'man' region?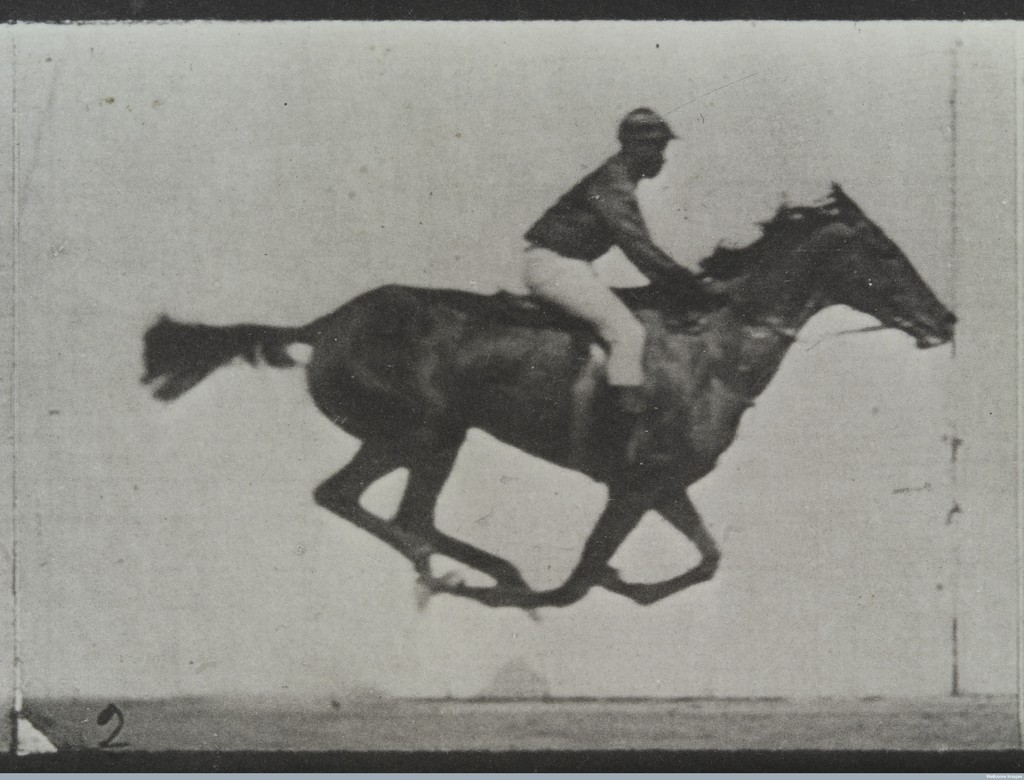
{"left": 524, "top": 101, "right": 734, "bottom": 430}
